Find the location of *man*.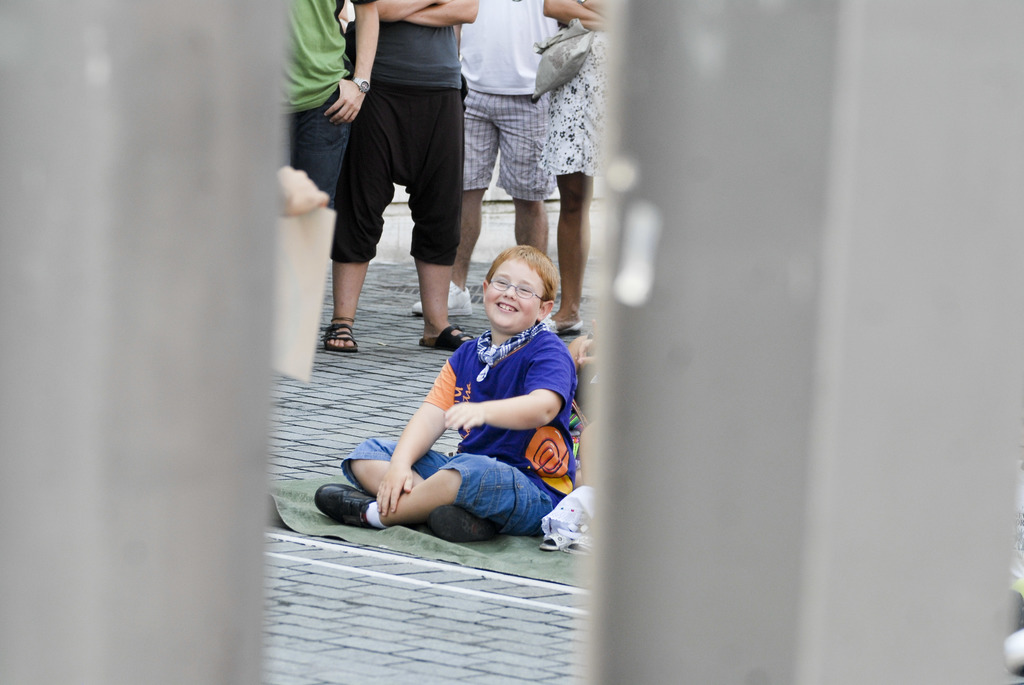
Location: pyautogui.locateOnScreen(316, 0, 473, 356).
